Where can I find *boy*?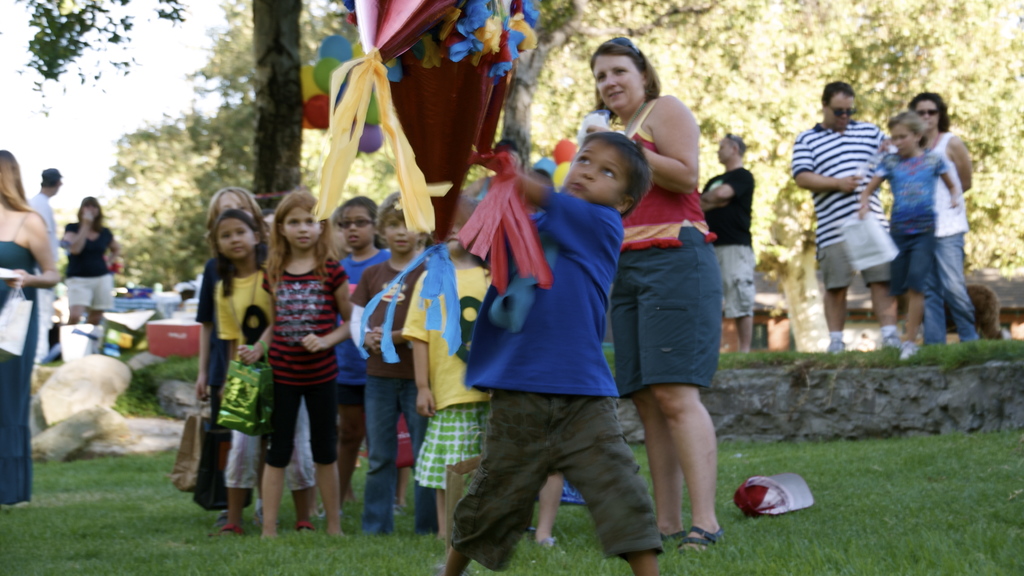
You can find it at l=354, t=184, r=452, b=543.
